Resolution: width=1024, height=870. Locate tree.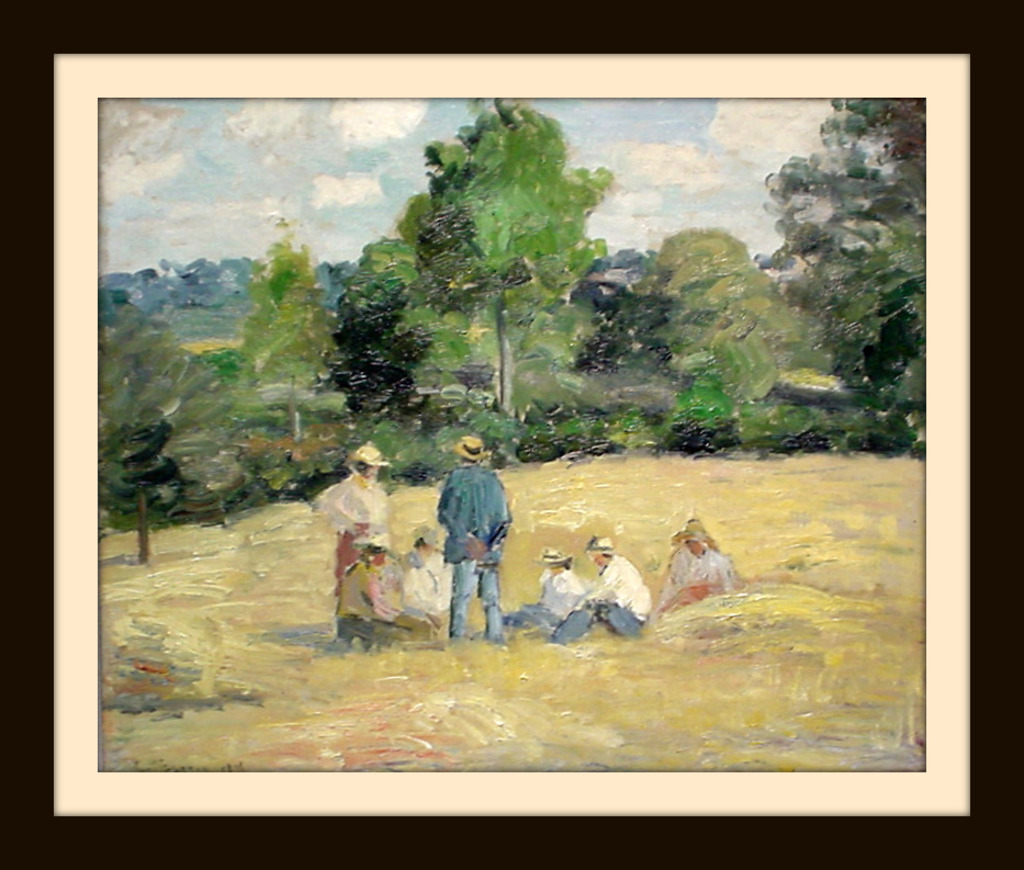
<region>390, 81, 624, 320</region>.
